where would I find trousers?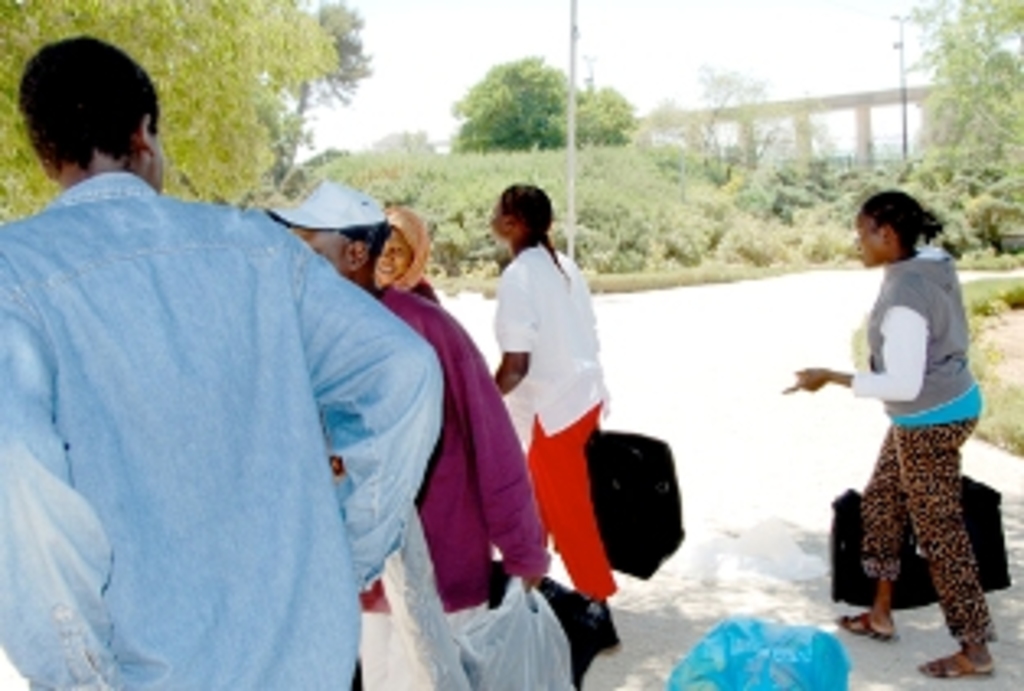
At l=861, t=420, r=998, b=645.
